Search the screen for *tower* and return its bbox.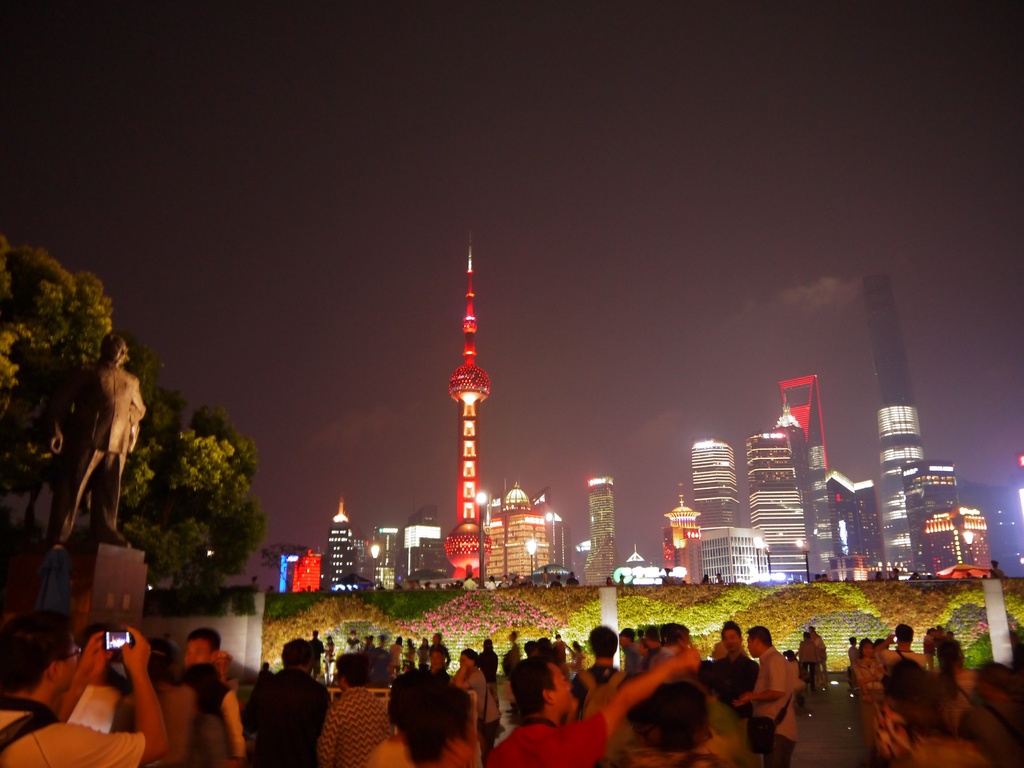
Found: left=826, top=476, right=887, bottom=576.
